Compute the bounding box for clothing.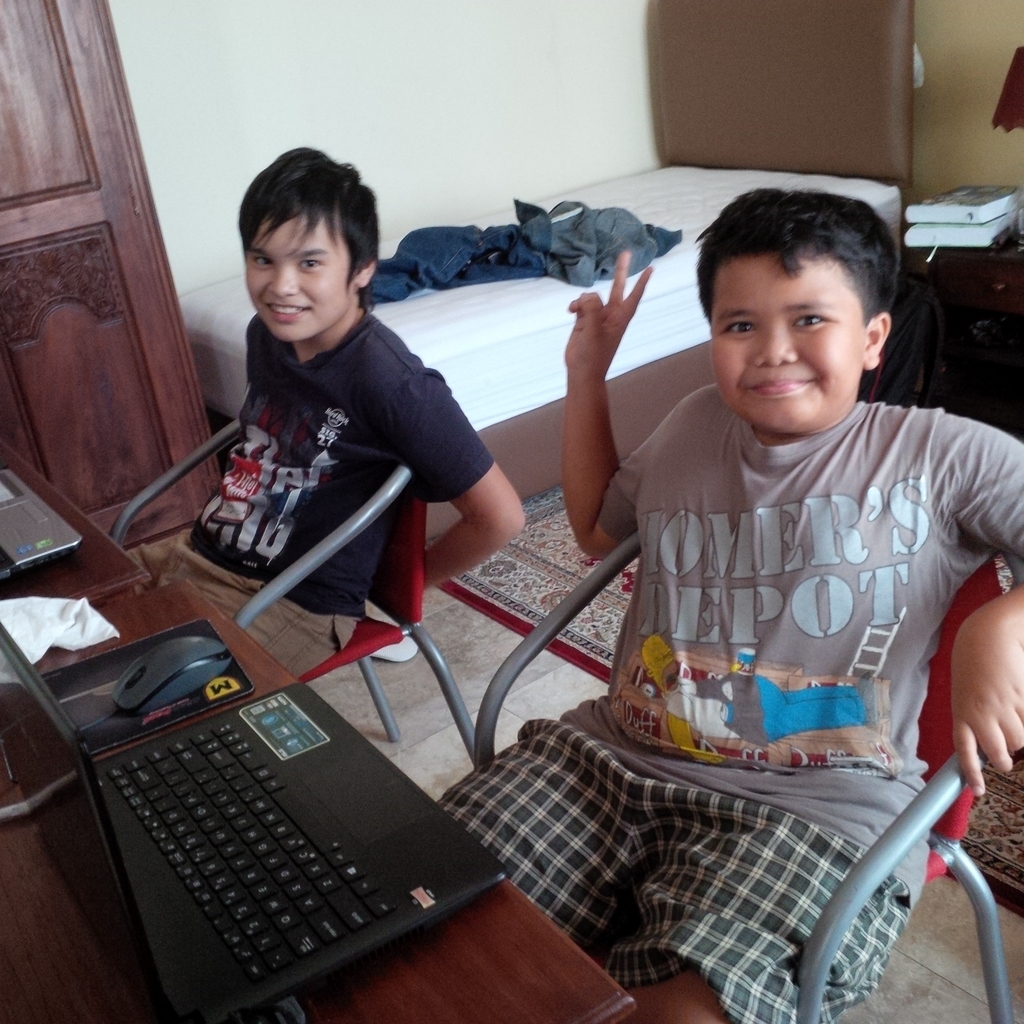
bbox=[366, 185, 686, 293].
